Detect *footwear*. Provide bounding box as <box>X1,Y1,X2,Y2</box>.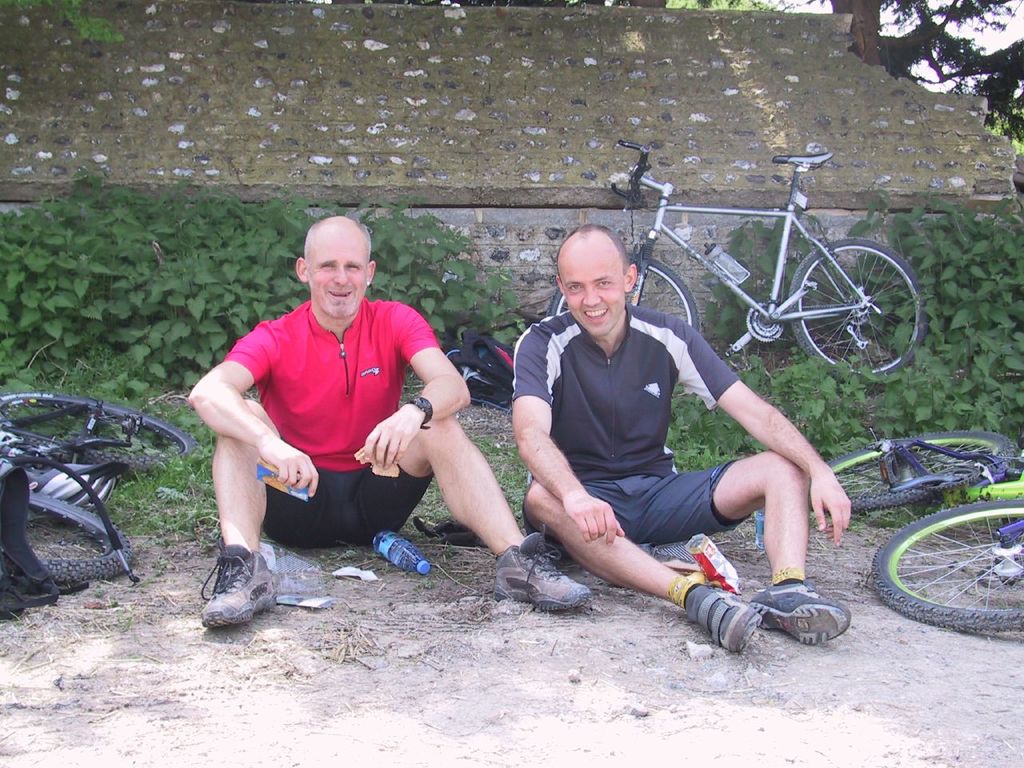
<box>190,554,273,634</box>.
